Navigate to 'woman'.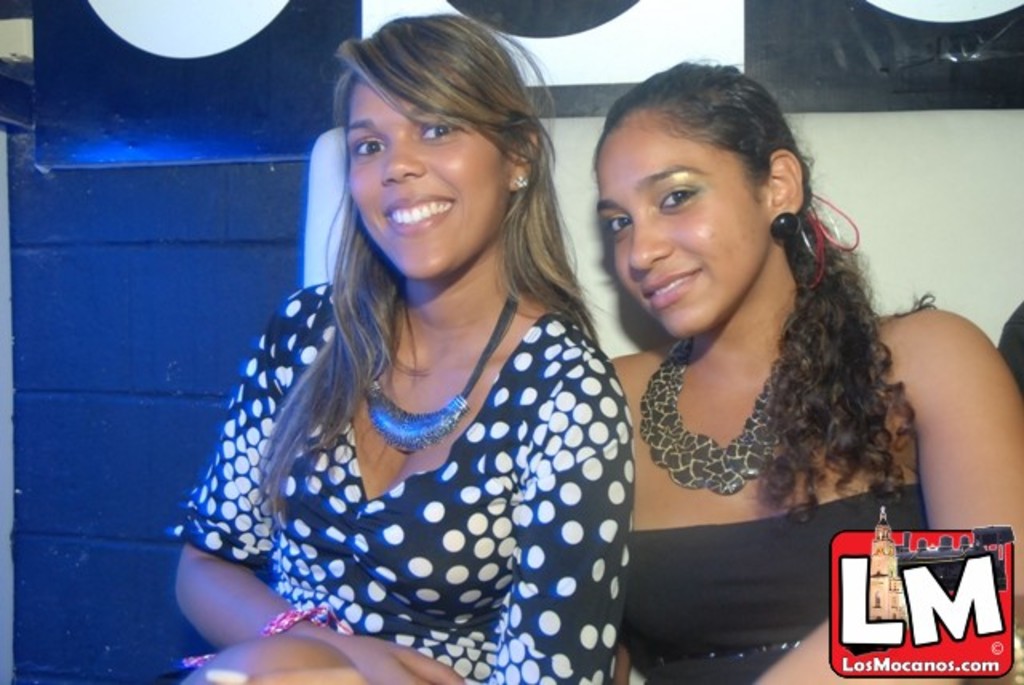
Navigation target: <region>584, 51, 1022, 683</region>.
